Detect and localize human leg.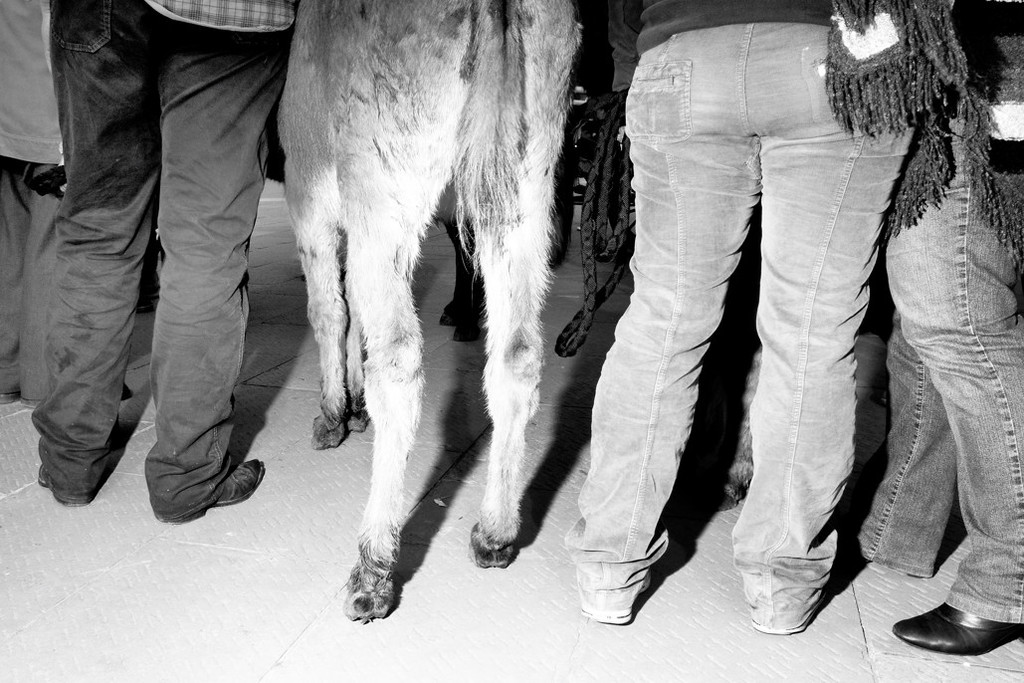
Localized at (x1=563, y1=27, x2=1023, y2=660).
